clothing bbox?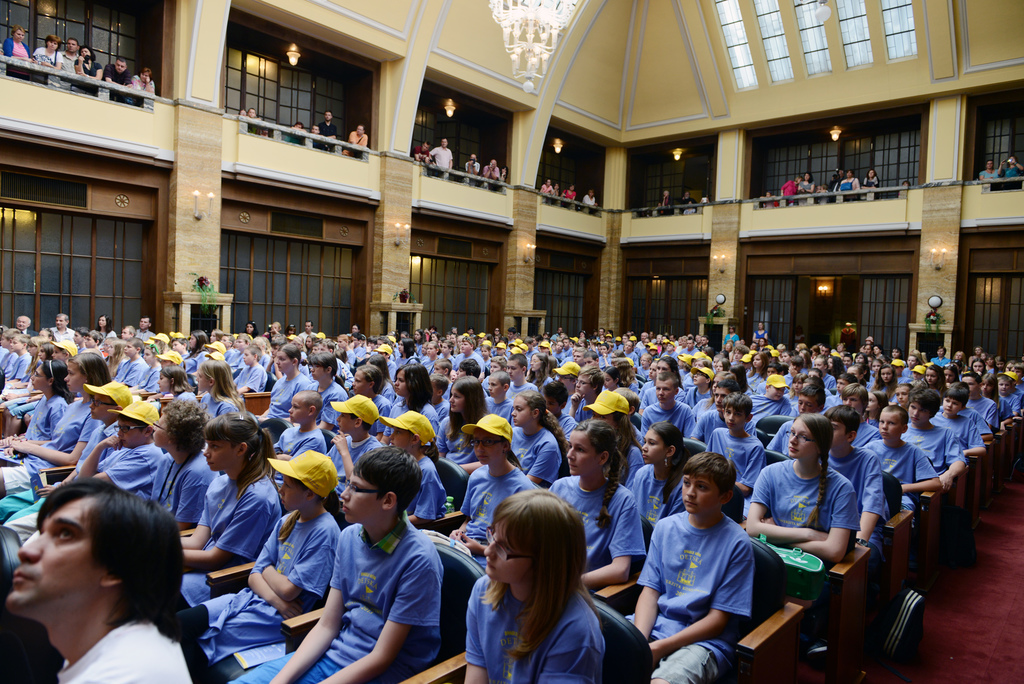
(755, 330, 770, 343)
